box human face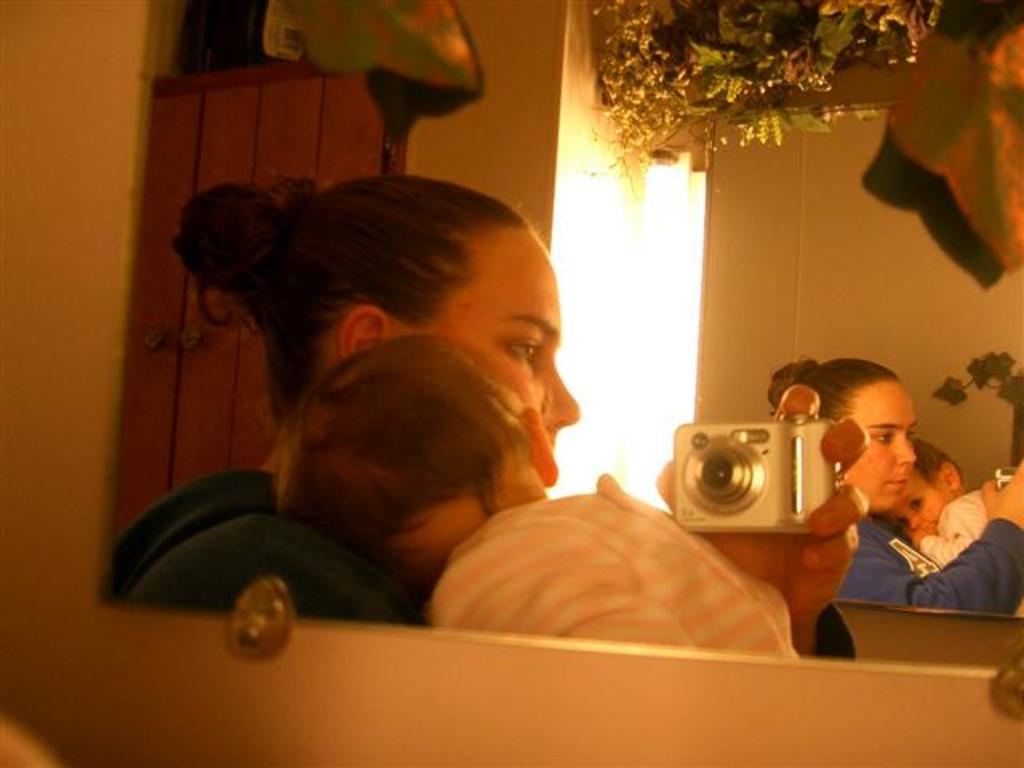
detection(419, 222, 579, 458)
